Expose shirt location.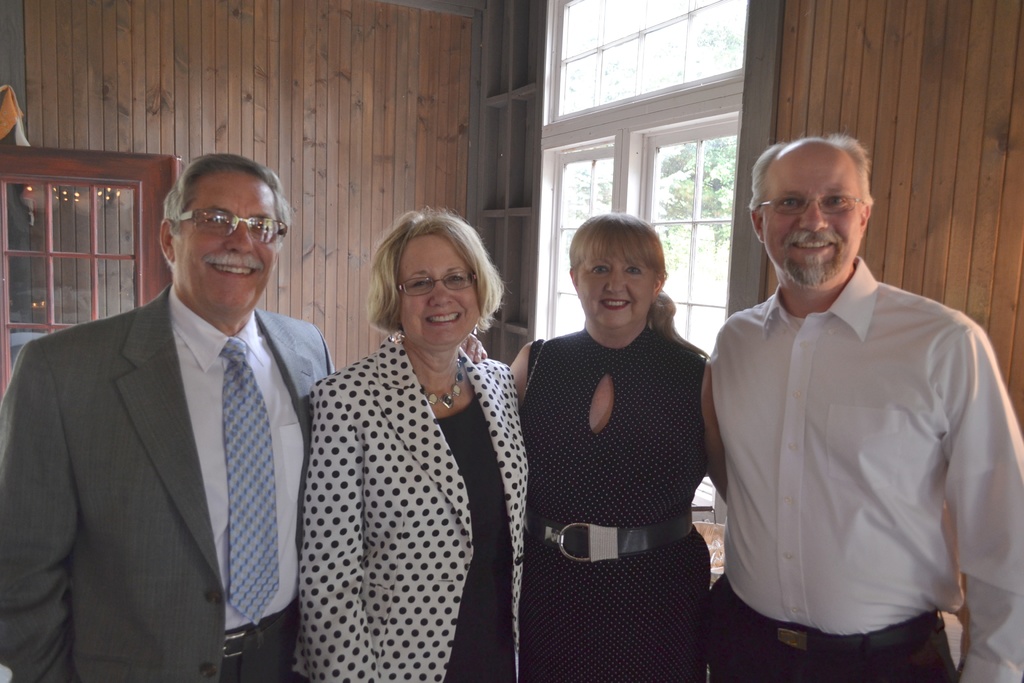
Exposed at {"left": 170, "top": 285, "right": 301, "bottom": 632}.
